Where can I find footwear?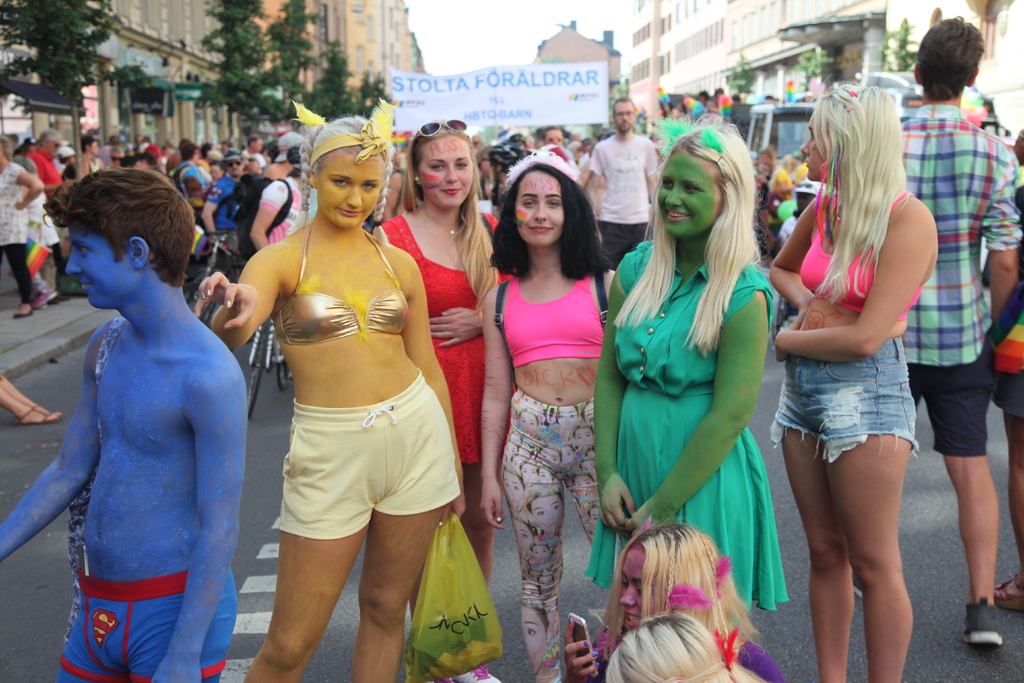
You can find it at bbox(962, 603, 1002, 649).
